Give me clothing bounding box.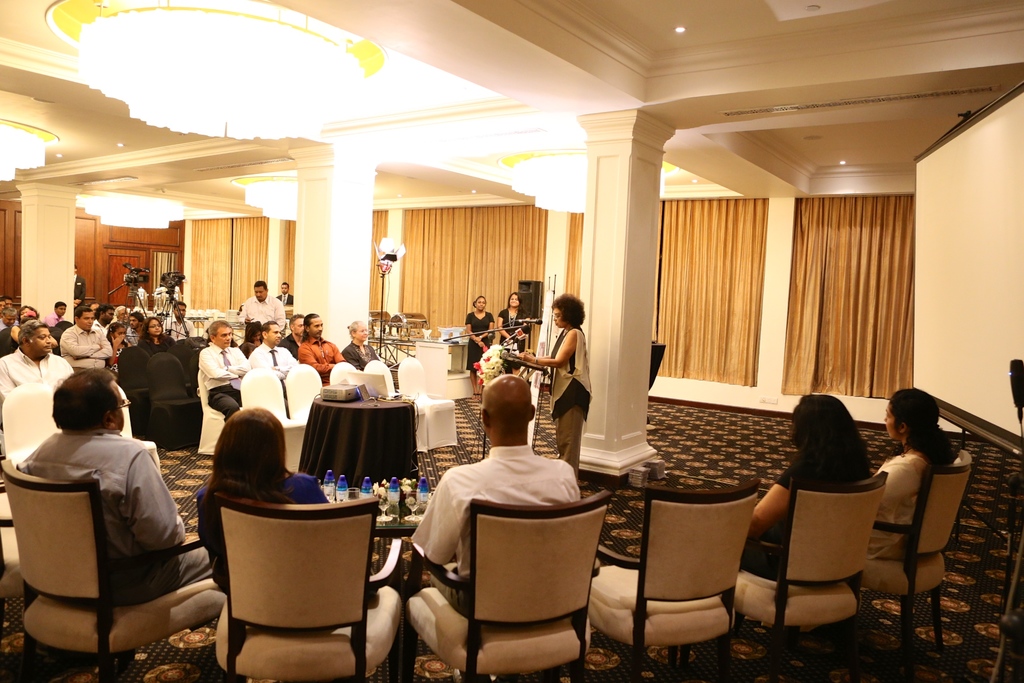
861/443/955/559.
